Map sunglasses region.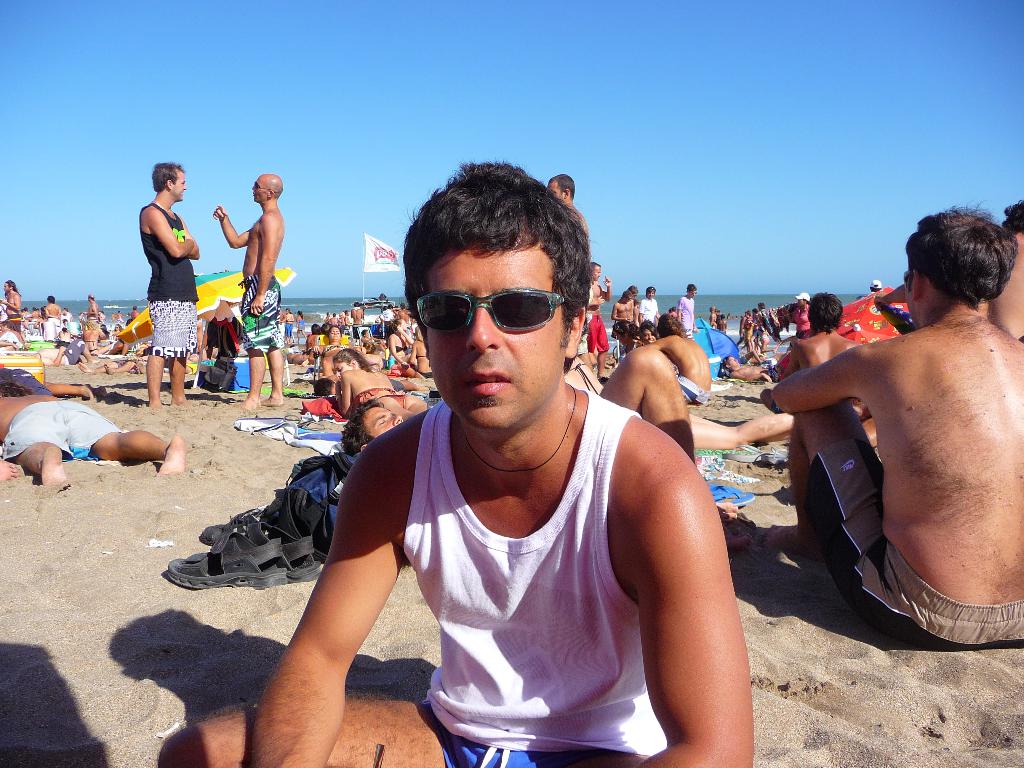
Mapped to region(412, 288, 570, 348).
